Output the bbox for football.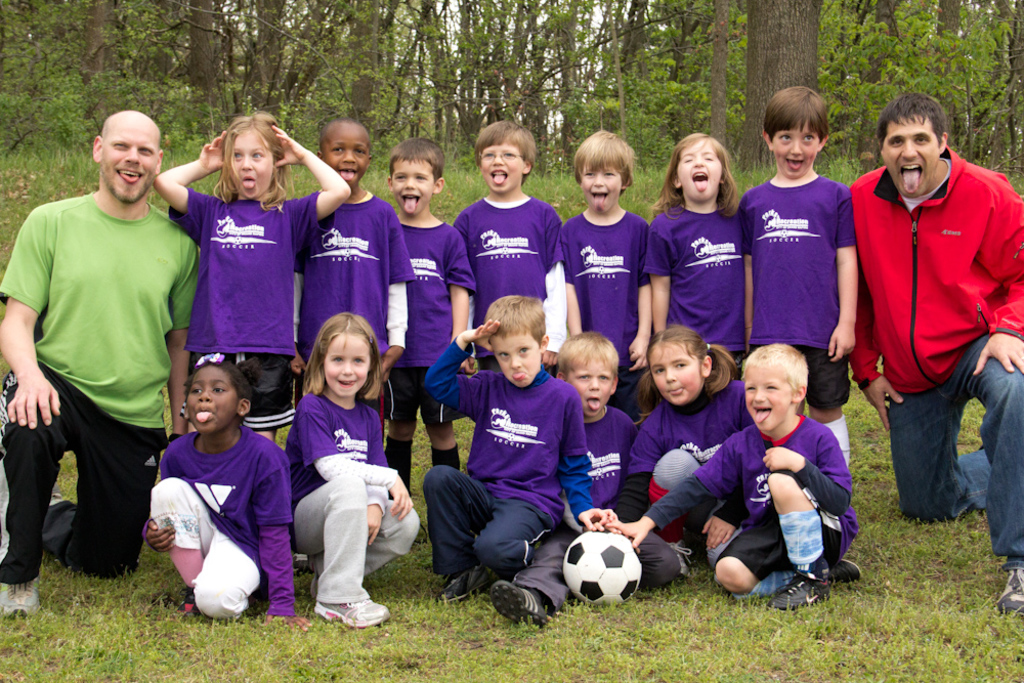
select_region(559, 526, 652, 600).
